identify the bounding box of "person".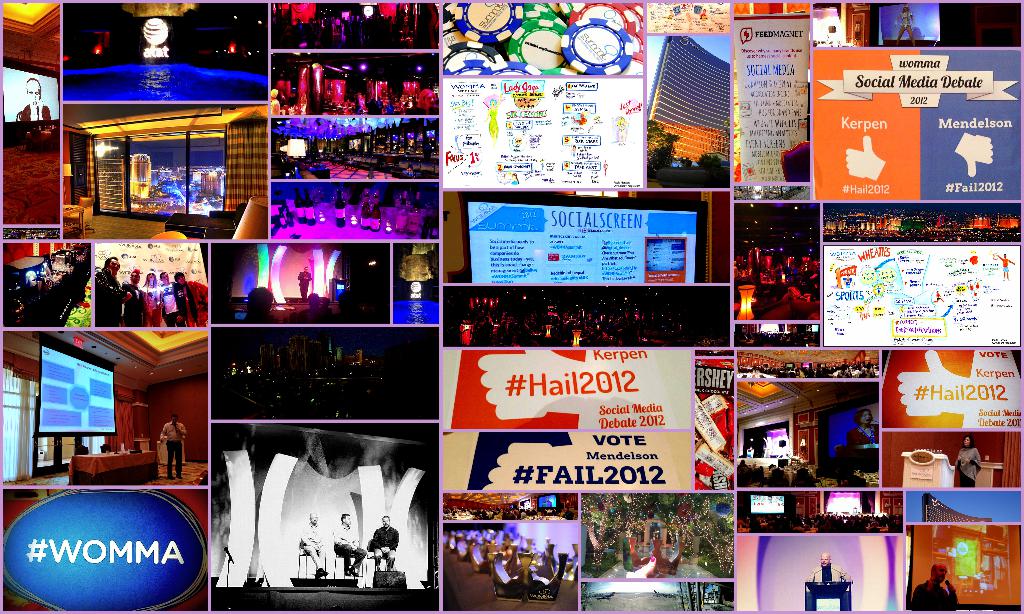
847 411 881 443.
